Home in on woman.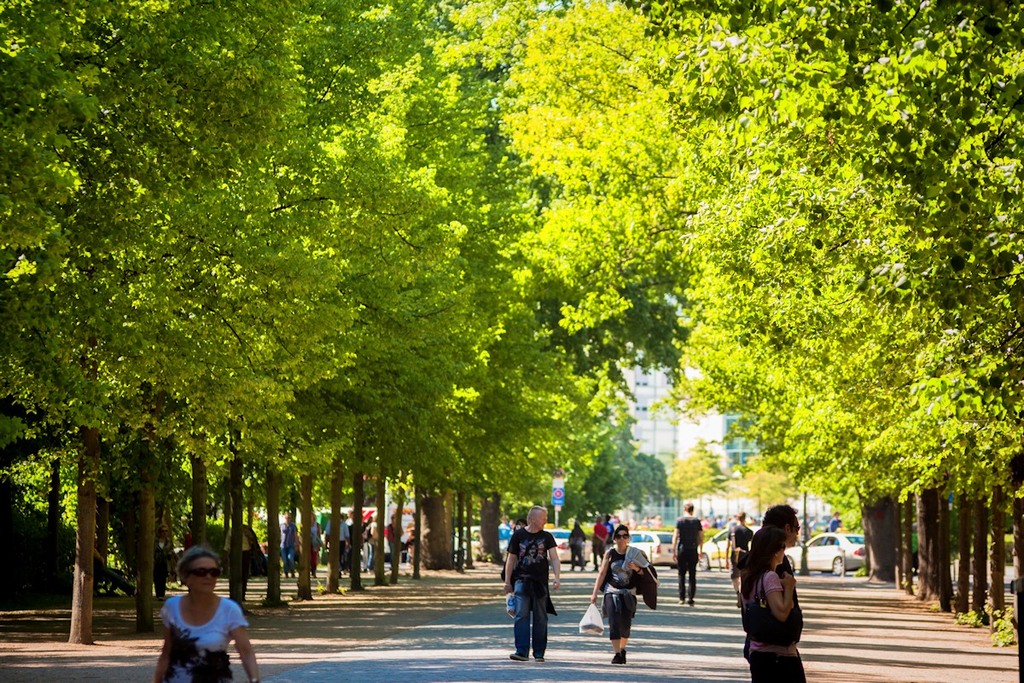
Homed in at 137,561,253,680.
